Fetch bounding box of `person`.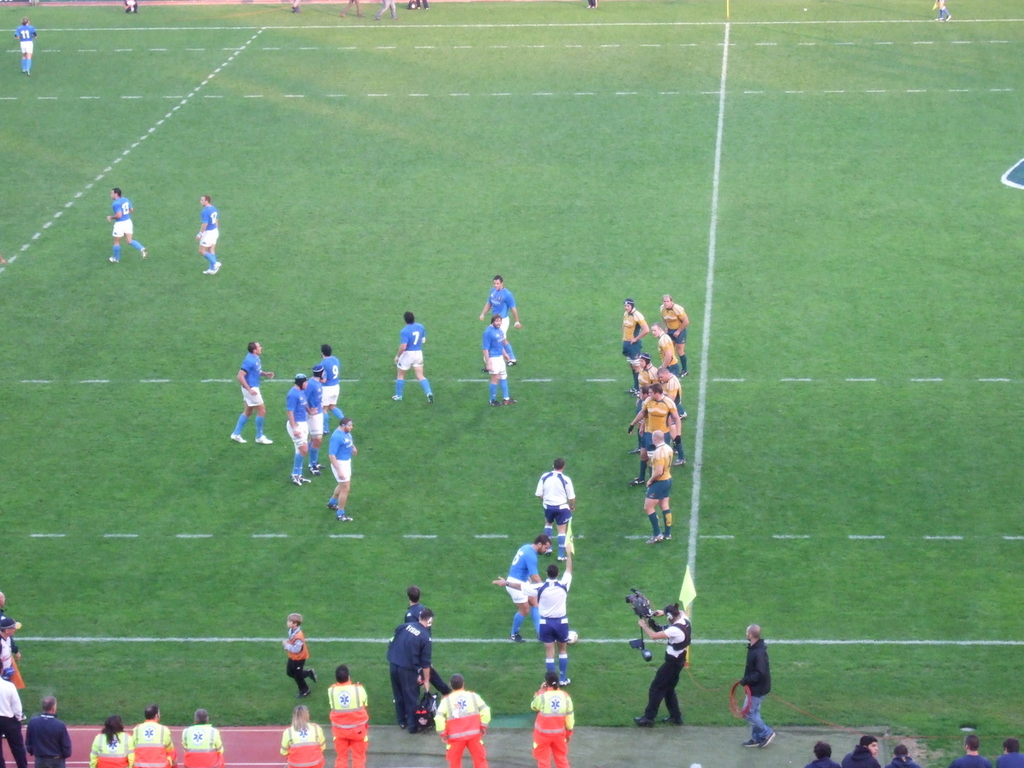
Bbox: locate(661, 293, 692, 372).
